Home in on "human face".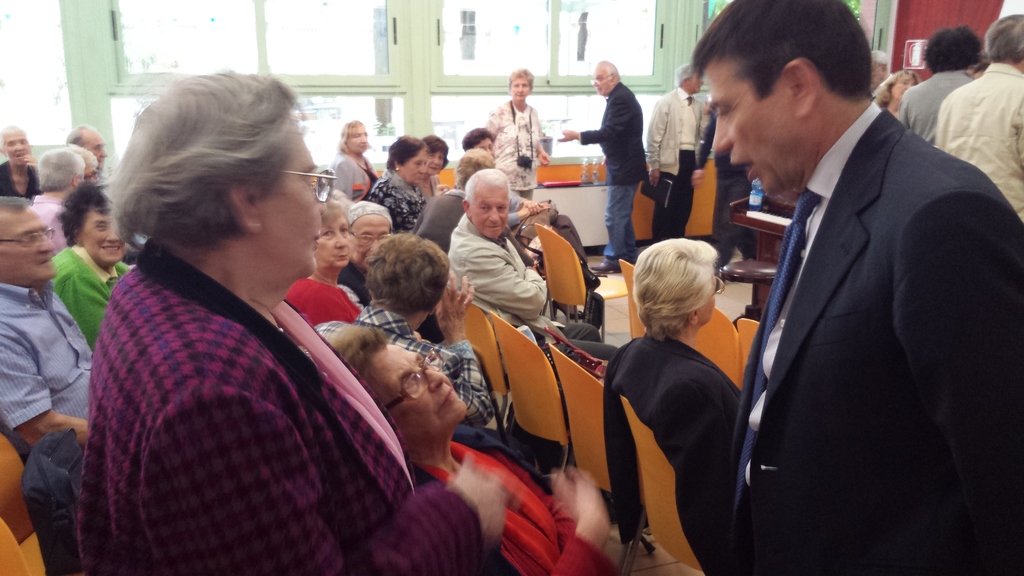
Homed in at Rect(678, 71, 702, 93).
